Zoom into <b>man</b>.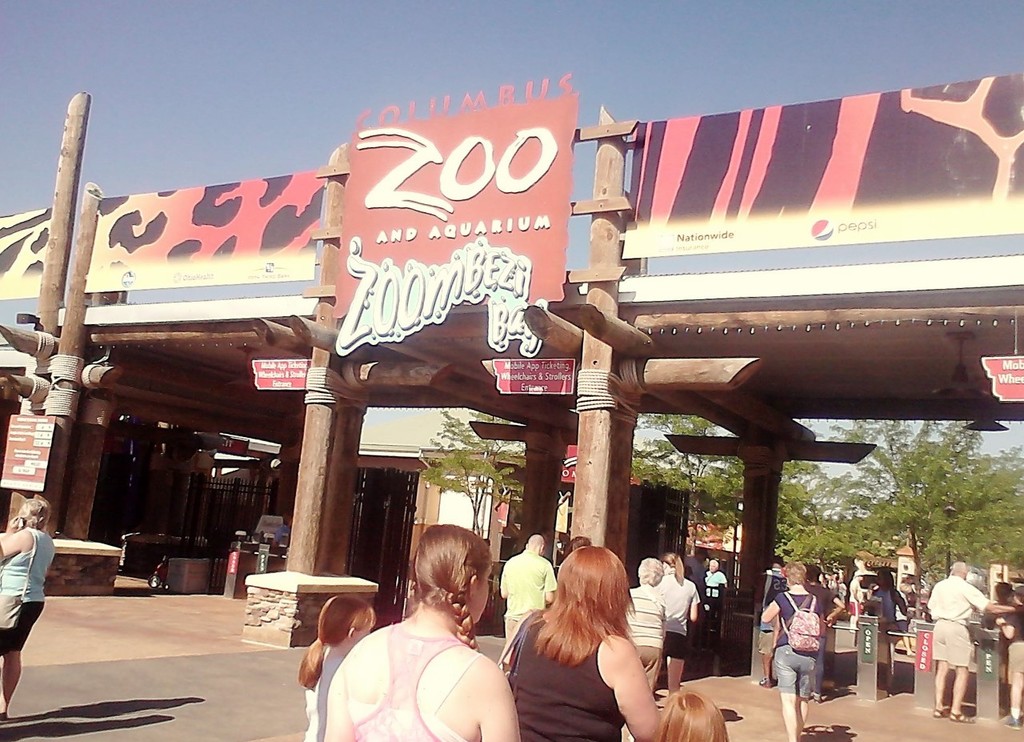
Zoom target: x1=929 y1=558 x2=1018 y2=726.
